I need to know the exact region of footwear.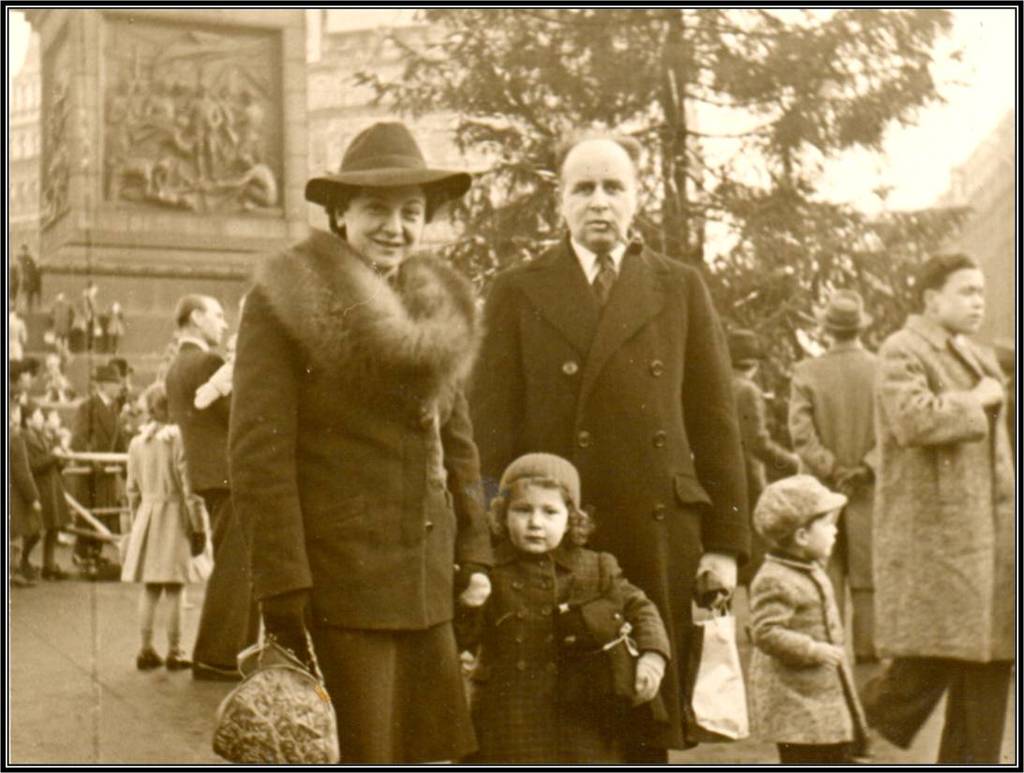
Region: 854 650 883 662.
